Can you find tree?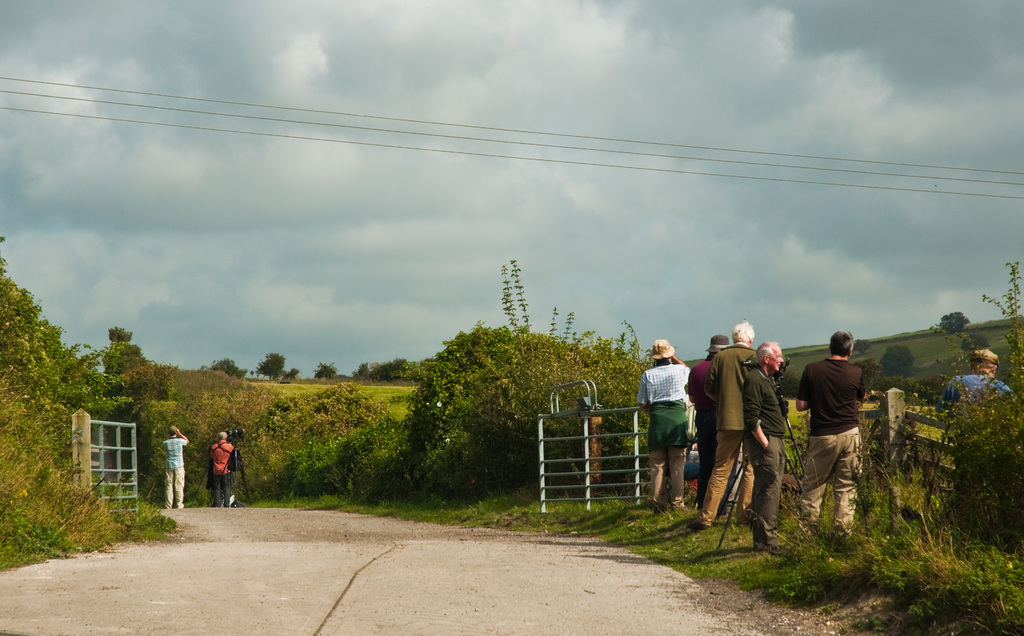
Yes, bounding box: (x1=880, y1=343, x2=913, y2=384).
